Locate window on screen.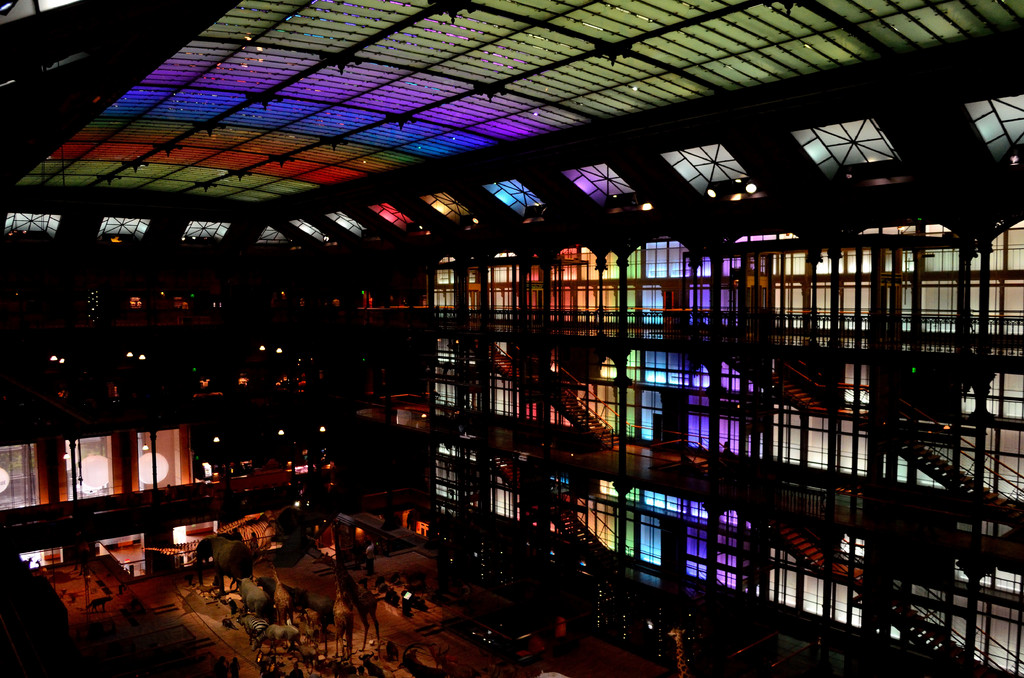
On screen at 963, 92, 1023, 157.
